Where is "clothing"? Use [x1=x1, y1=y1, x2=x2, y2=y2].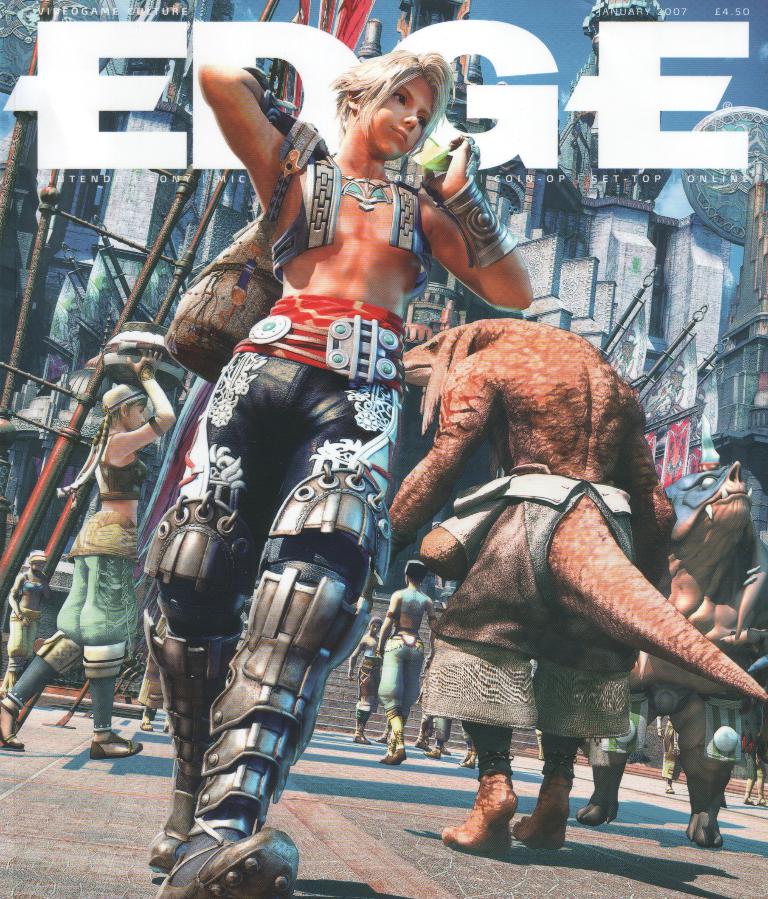
[x1=351, y1=630, x2=378, y2=718].
